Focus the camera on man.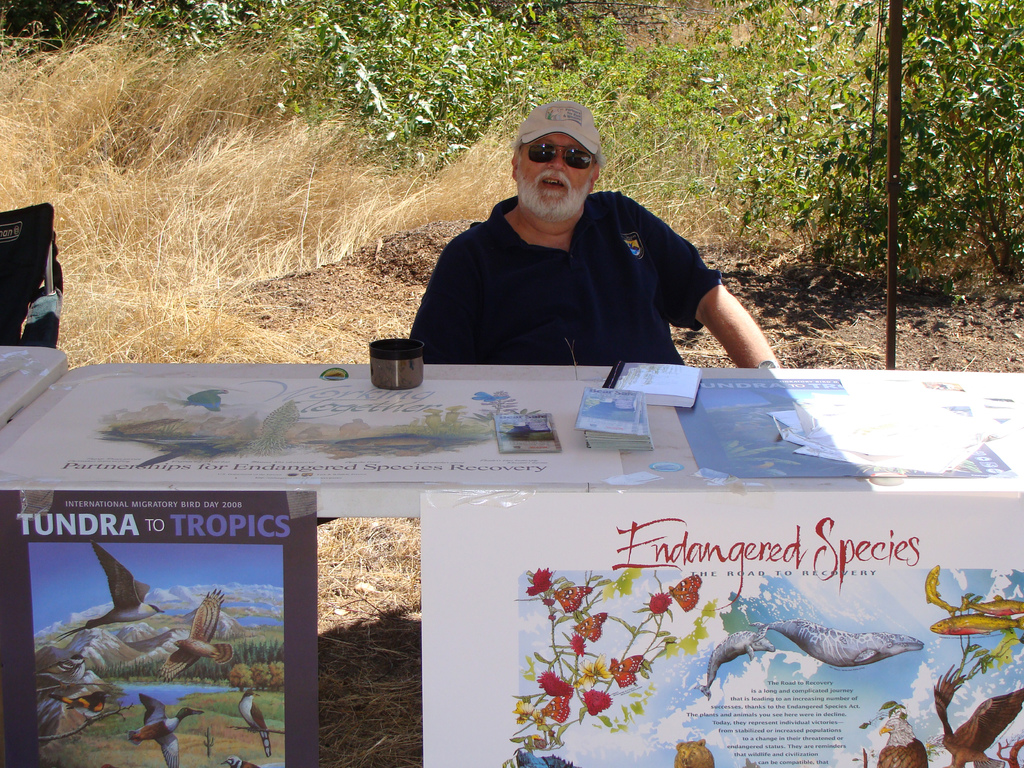
Focus region: 408/99/772/360.
